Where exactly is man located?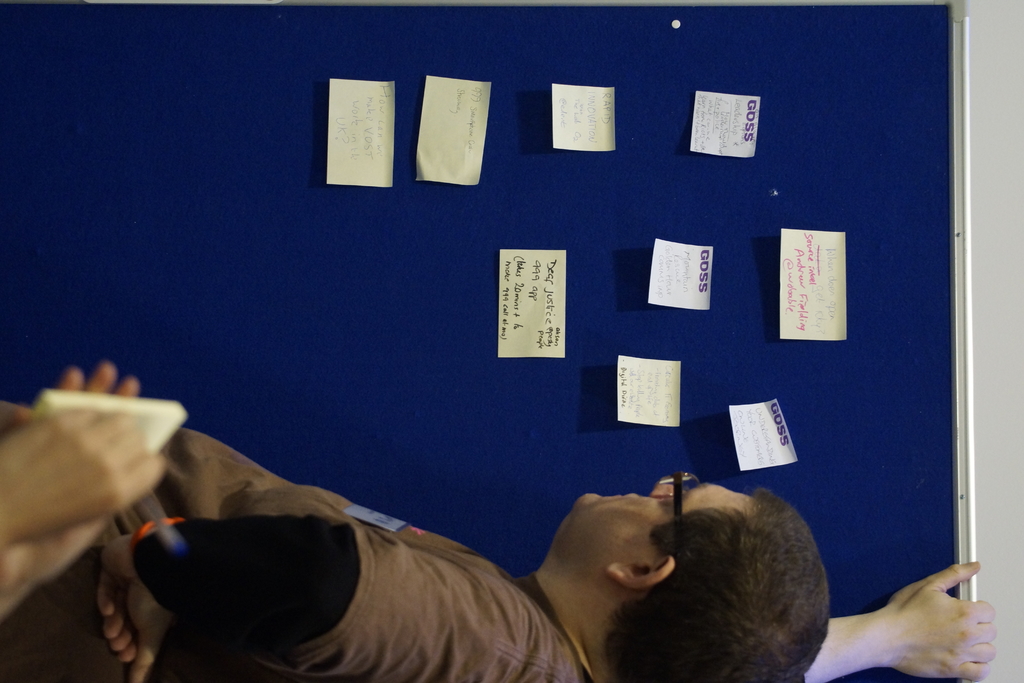
Its bounding box is l=0, t=359, r=1002, b=682.
